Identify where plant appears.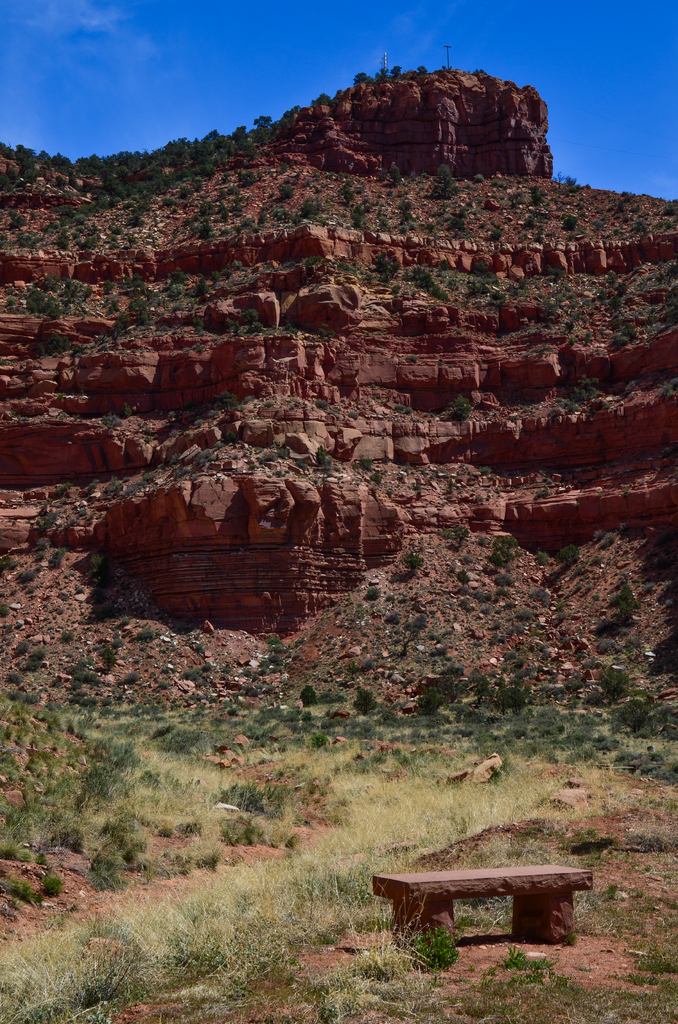
Appears at bbox=[193, 447, 218, 469].
